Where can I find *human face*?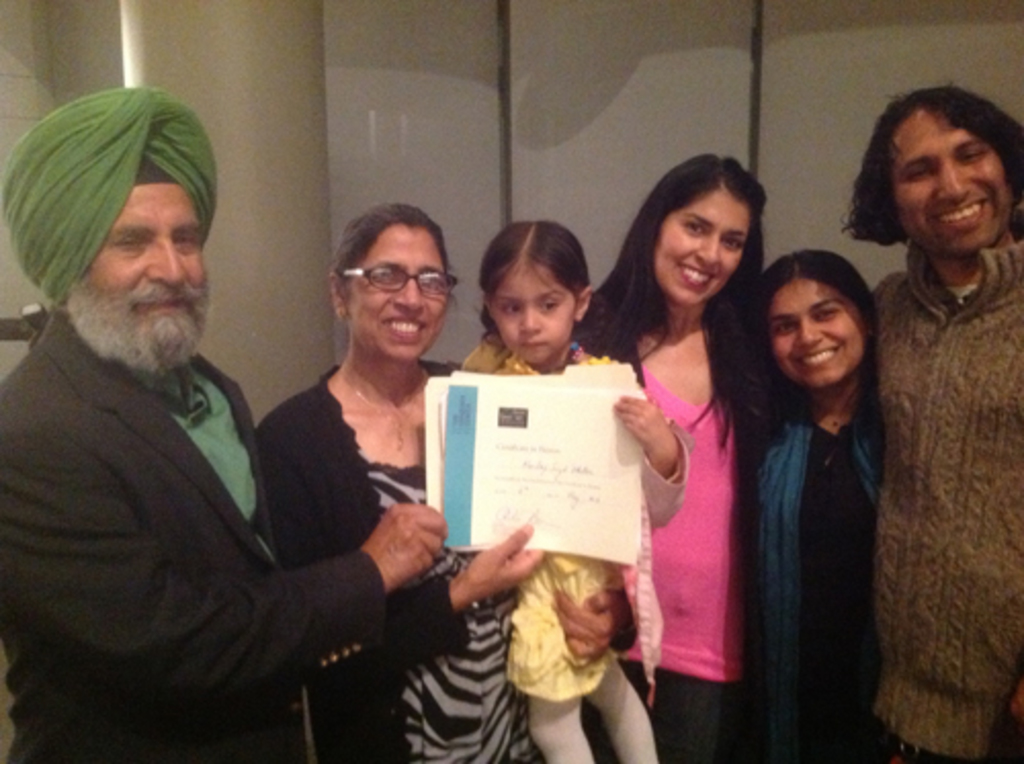
You can find it at {"left": 776, "top": 279, "right": 866, "bottom": 387}.
